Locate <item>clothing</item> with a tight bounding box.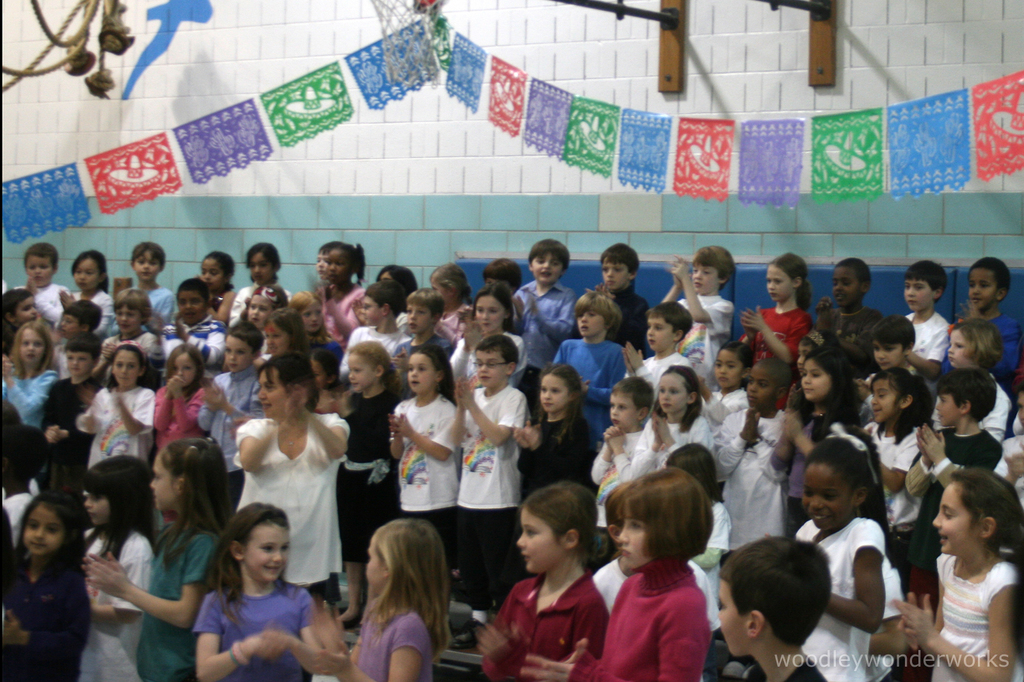
select_region(744, 651, 831, 681).
